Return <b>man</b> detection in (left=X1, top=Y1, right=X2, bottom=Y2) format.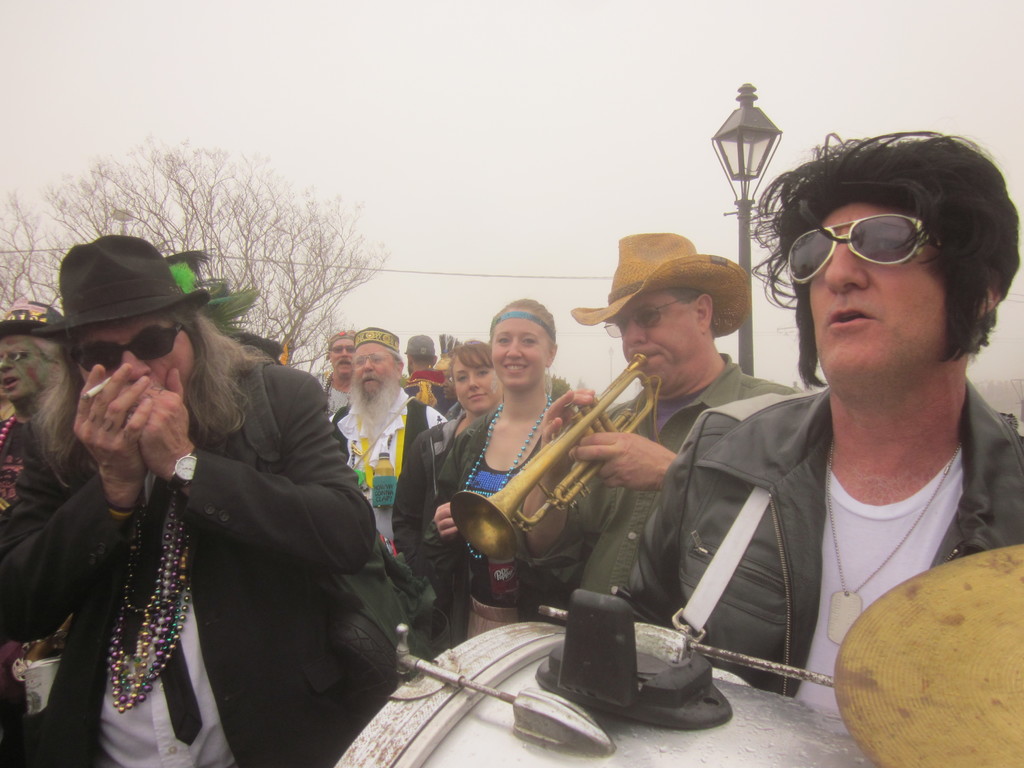
(left=536, top=230, right=794, bottom=620).
